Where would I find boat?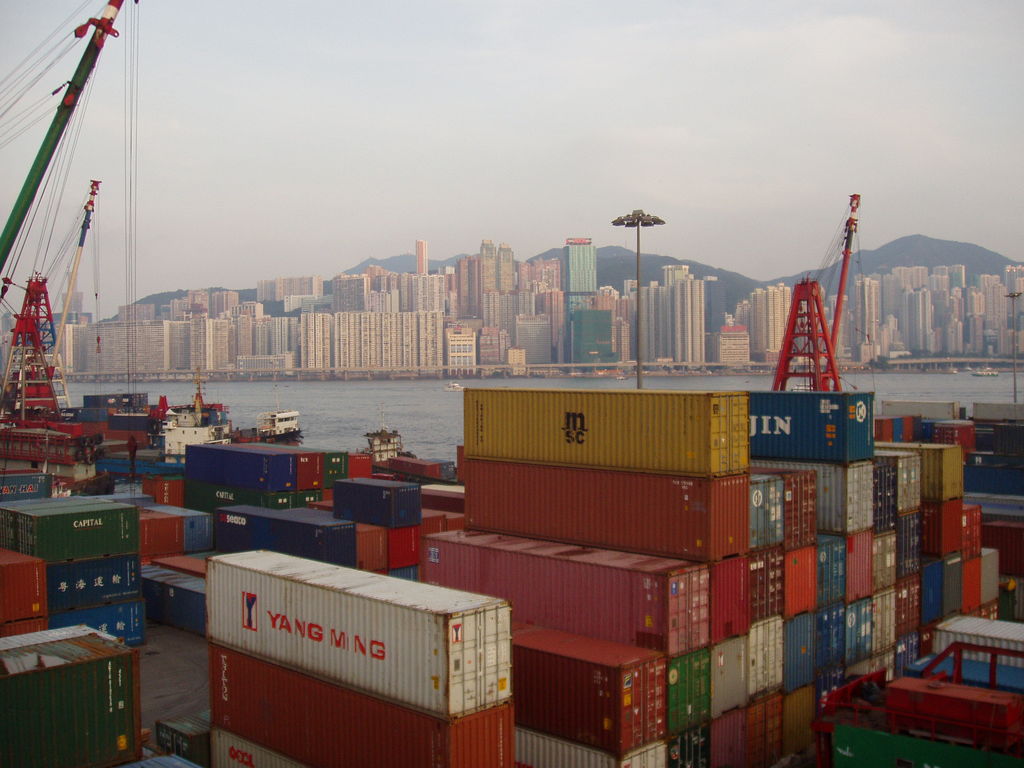
At [442, 380, 463, 394].
